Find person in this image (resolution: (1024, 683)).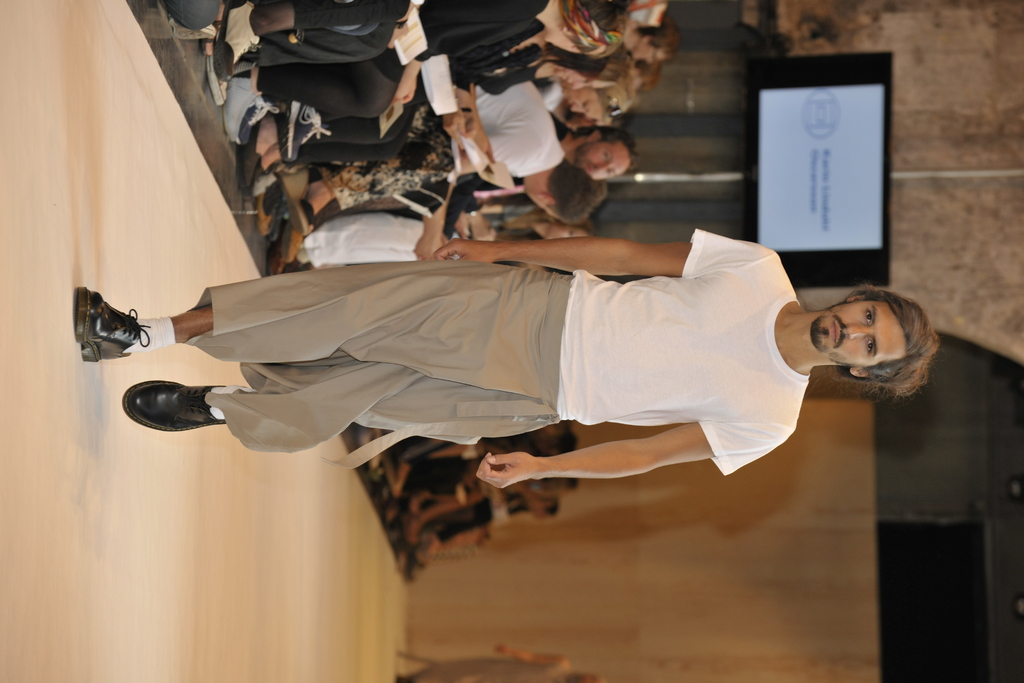
box(396, 646, 604, 682).
